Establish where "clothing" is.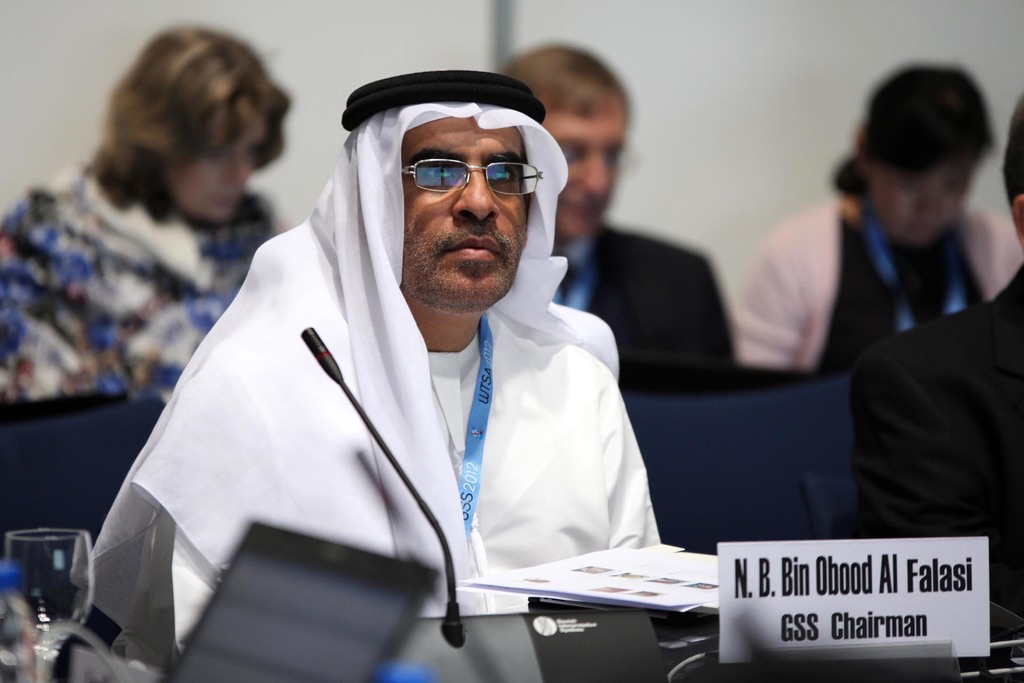
Established at bbox(851, 269, 1023, 618).
